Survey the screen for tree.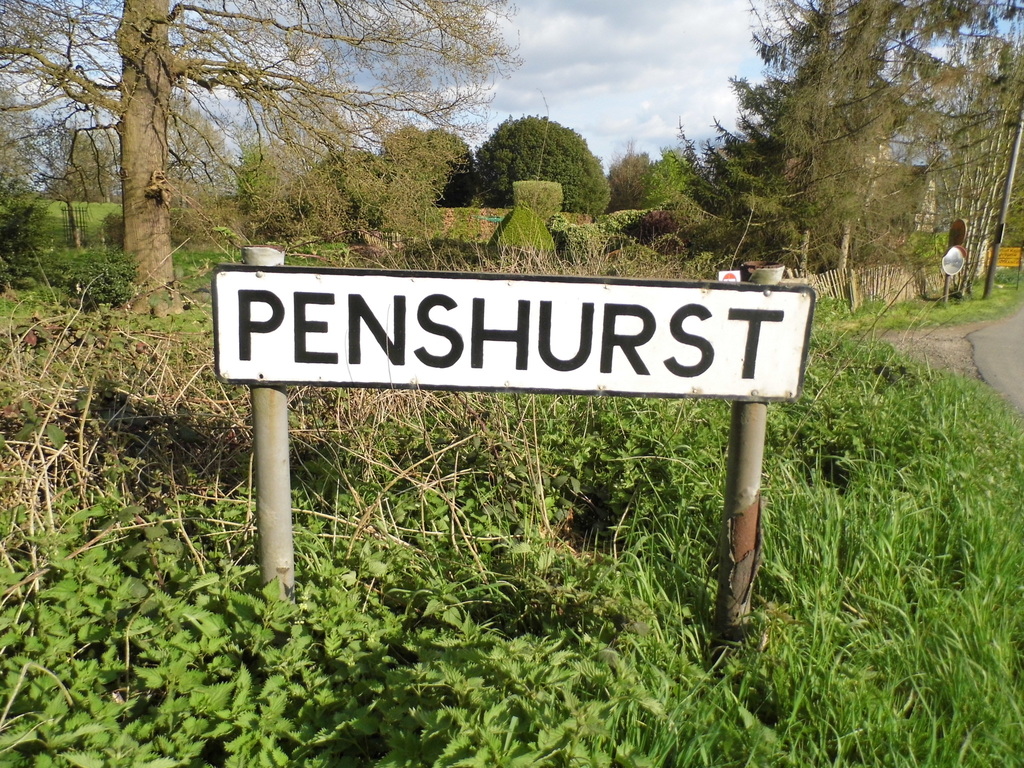
Survey found: 0, 0, 525, 304.
